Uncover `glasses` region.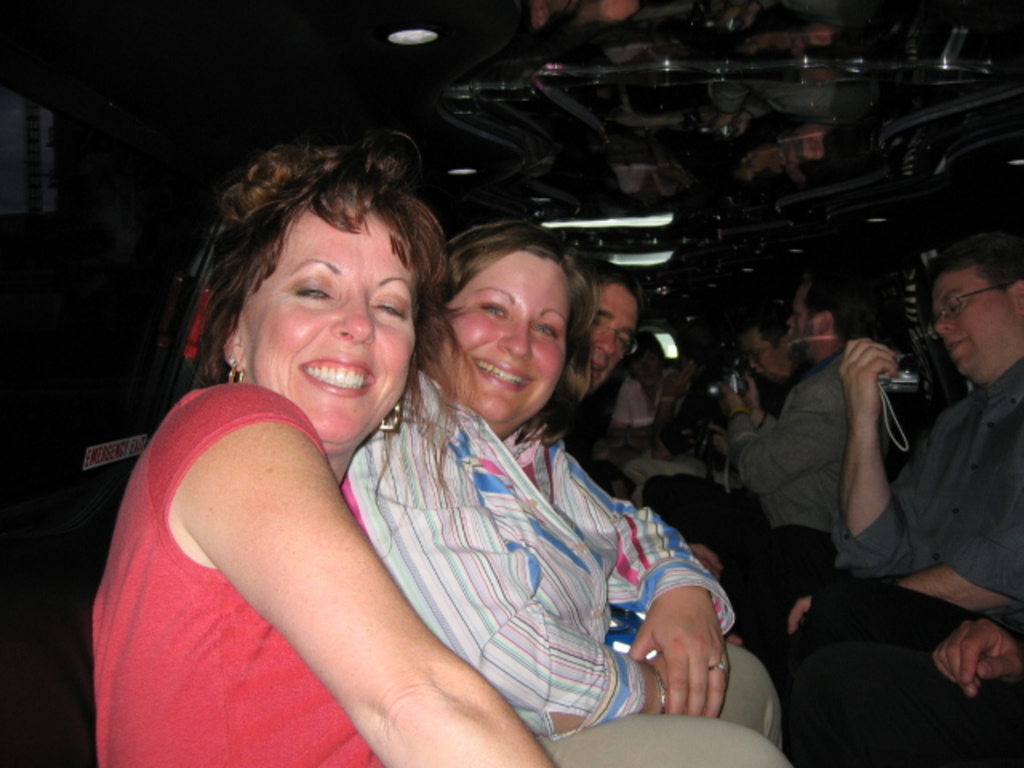
Uncovered: (left=739, top=349, right=771, bottom=365).
